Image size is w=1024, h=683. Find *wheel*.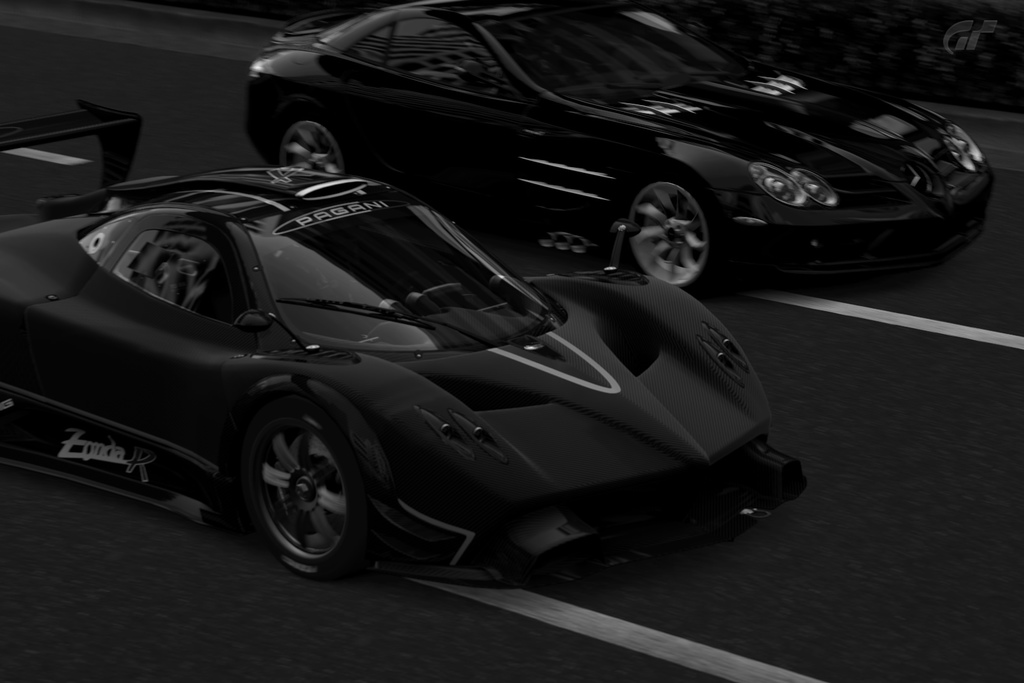
[619, 173, 737, 304].
